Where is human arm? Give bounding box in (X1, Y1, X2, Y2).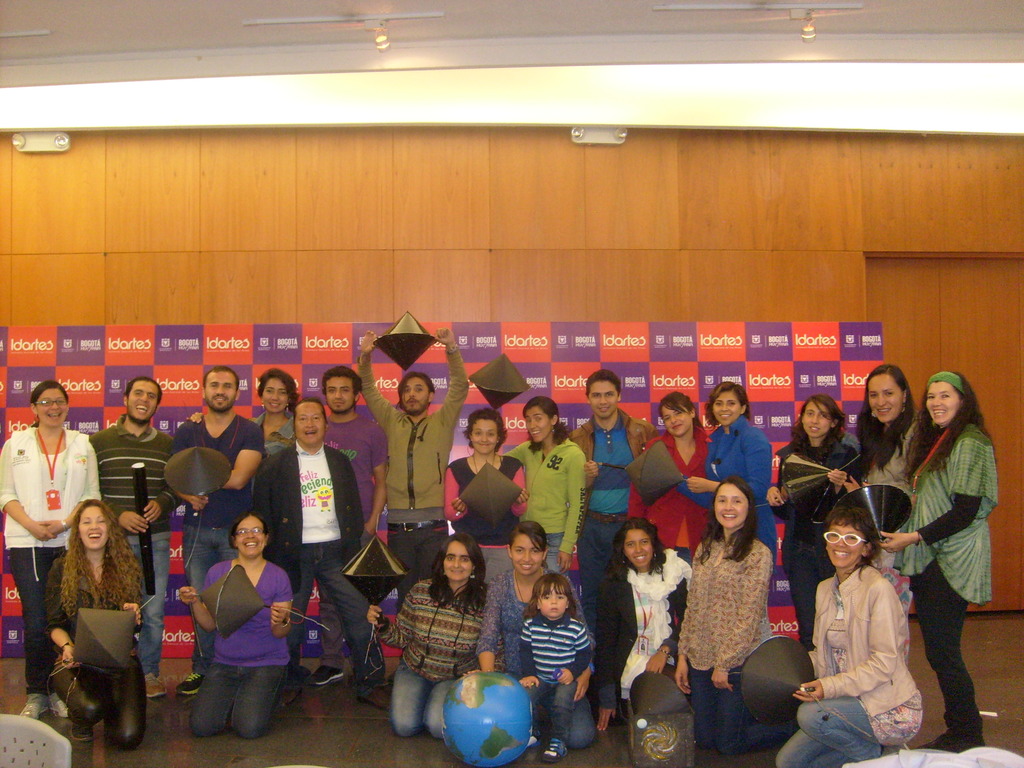
(764, 444, 799, 515).
